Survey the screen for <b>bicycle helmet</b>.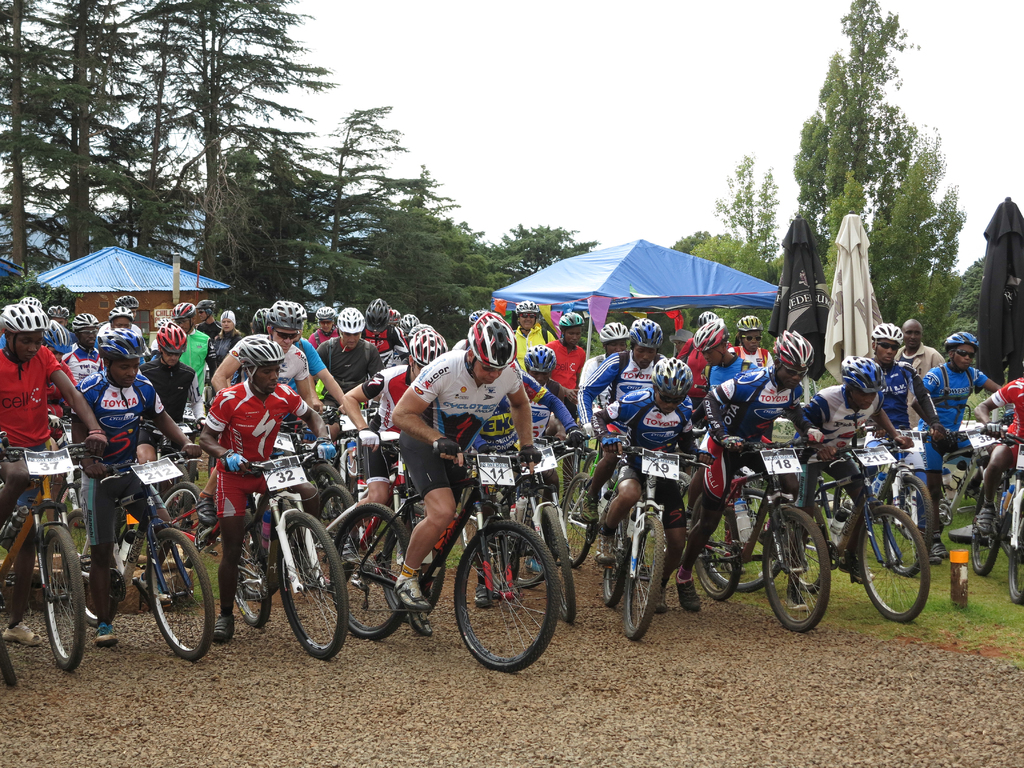
Survey found: 108:308:131:321.
